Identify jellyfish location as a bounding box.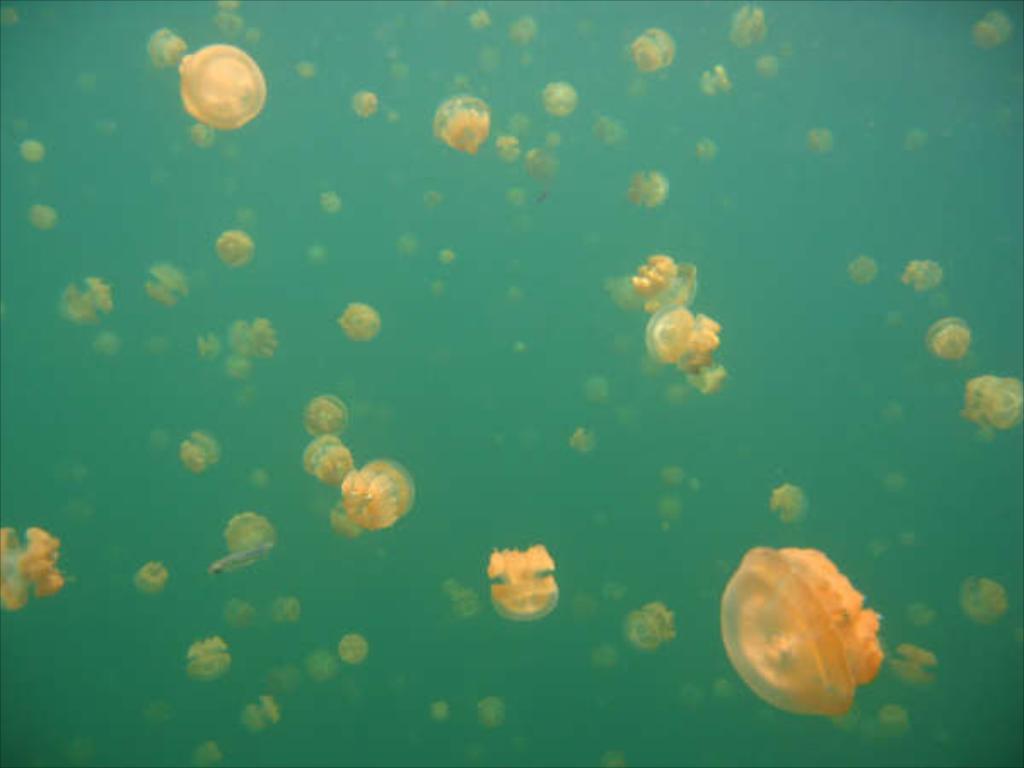
l=483, t=551, r=565, b=623.
